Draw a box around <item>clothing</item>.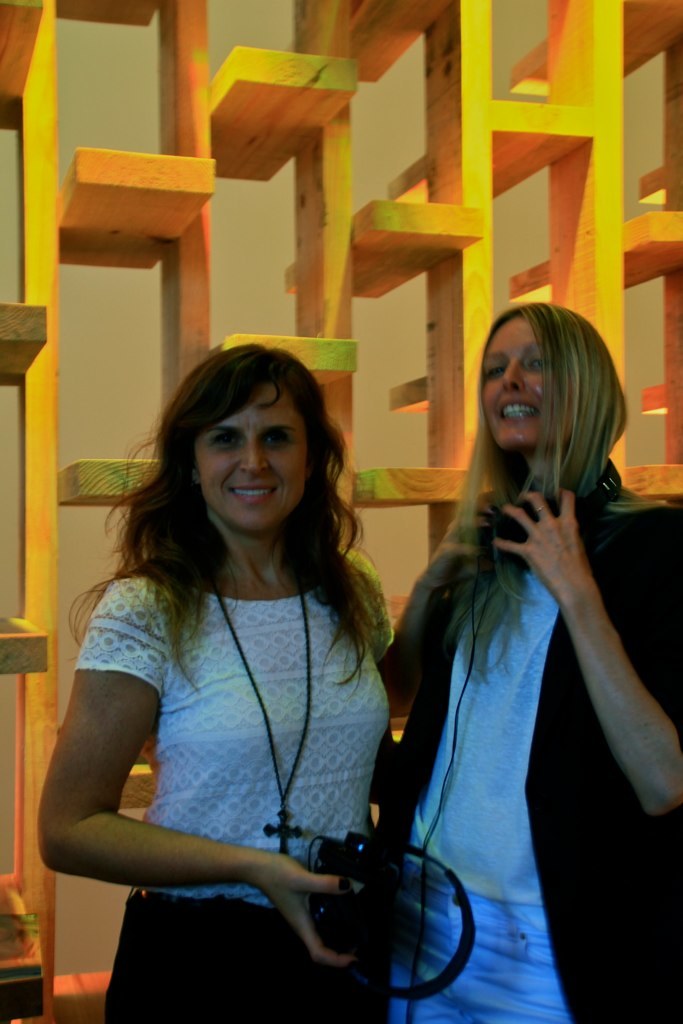
(left=375, top=504, right=675, bottom=1022).
